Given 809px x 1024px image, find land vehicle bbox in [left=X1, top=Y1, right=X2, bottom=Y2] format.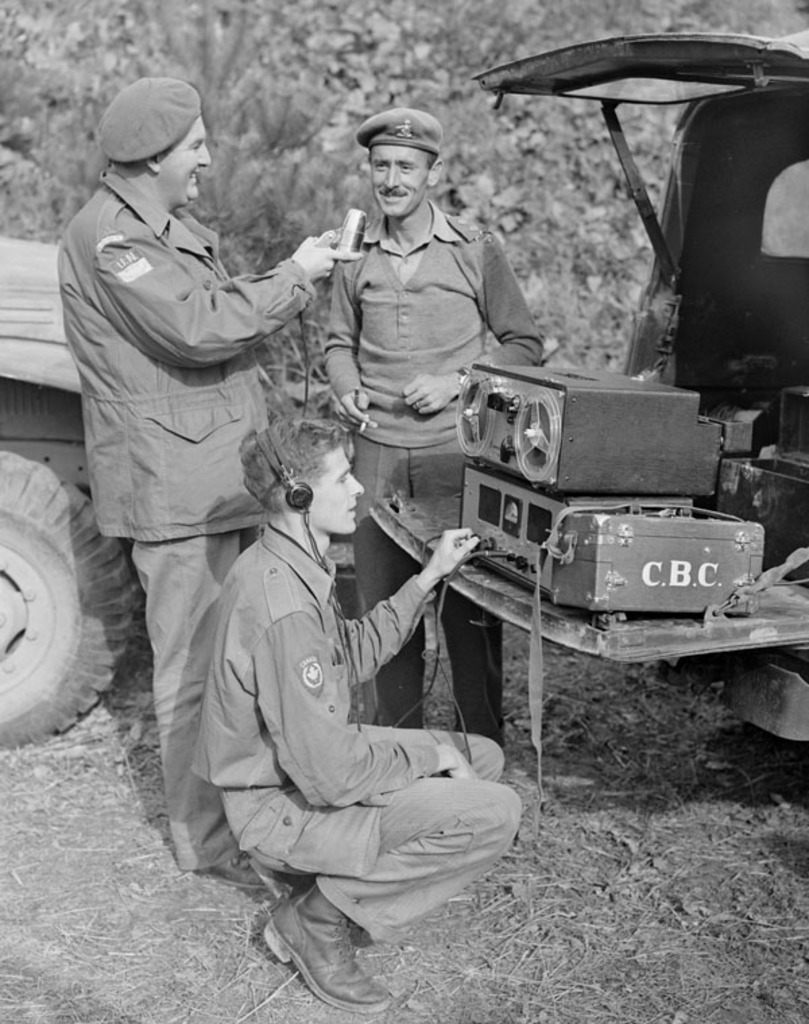
[left=0, top=228, right=143, bottom=750].
